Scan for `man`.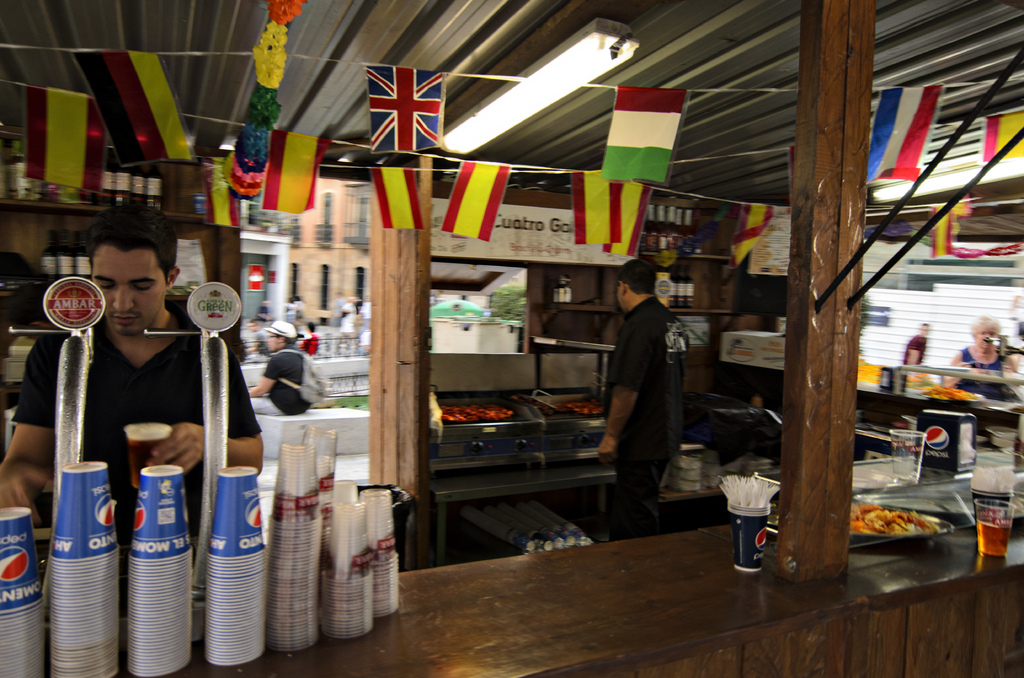
Scan result: detection(245, 319, 328, 417).
